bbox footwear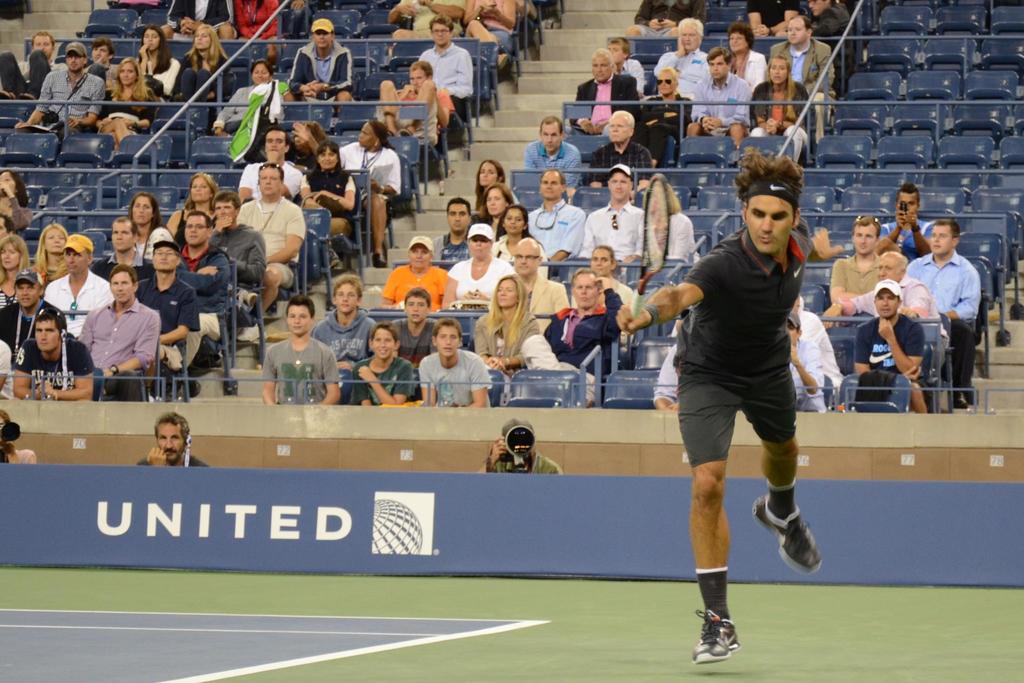
bbox=[695, 612, 737, 666]
